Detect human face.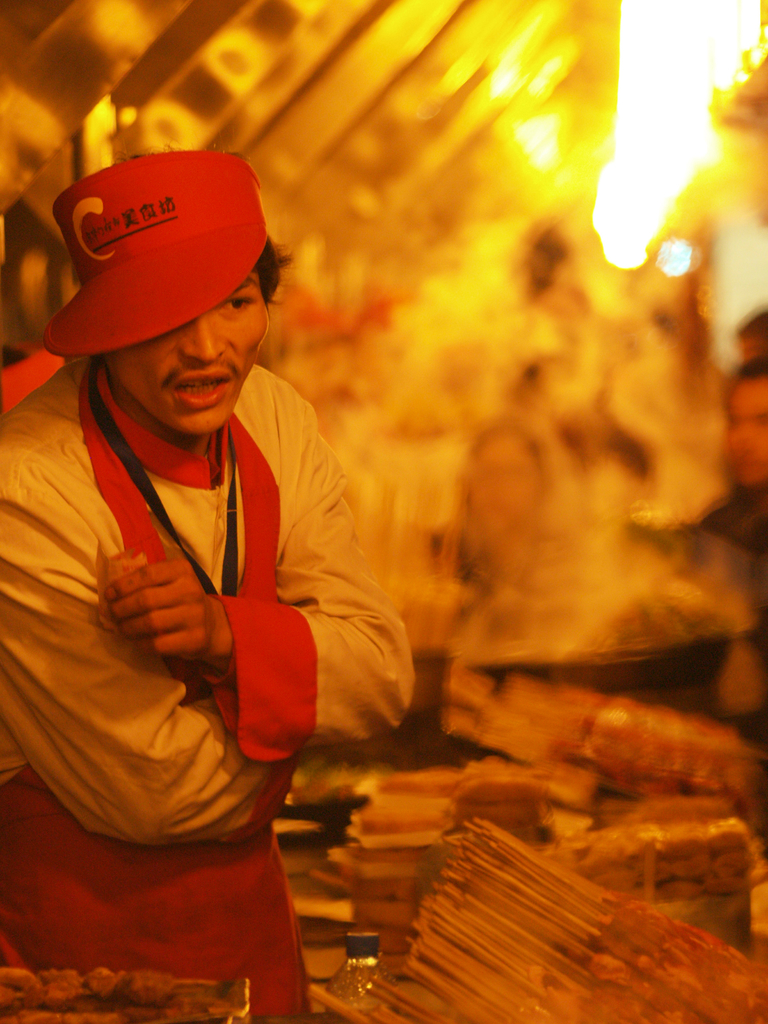
Detected at [735, 371, 767, 491].
